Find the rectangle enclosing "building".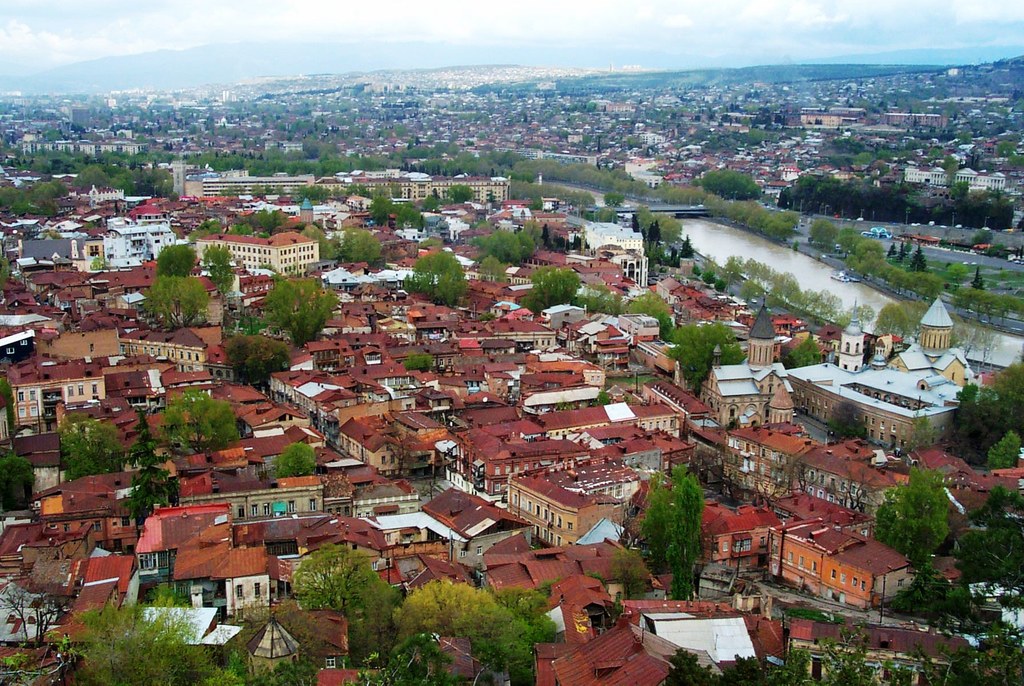
759/518/909/608.
